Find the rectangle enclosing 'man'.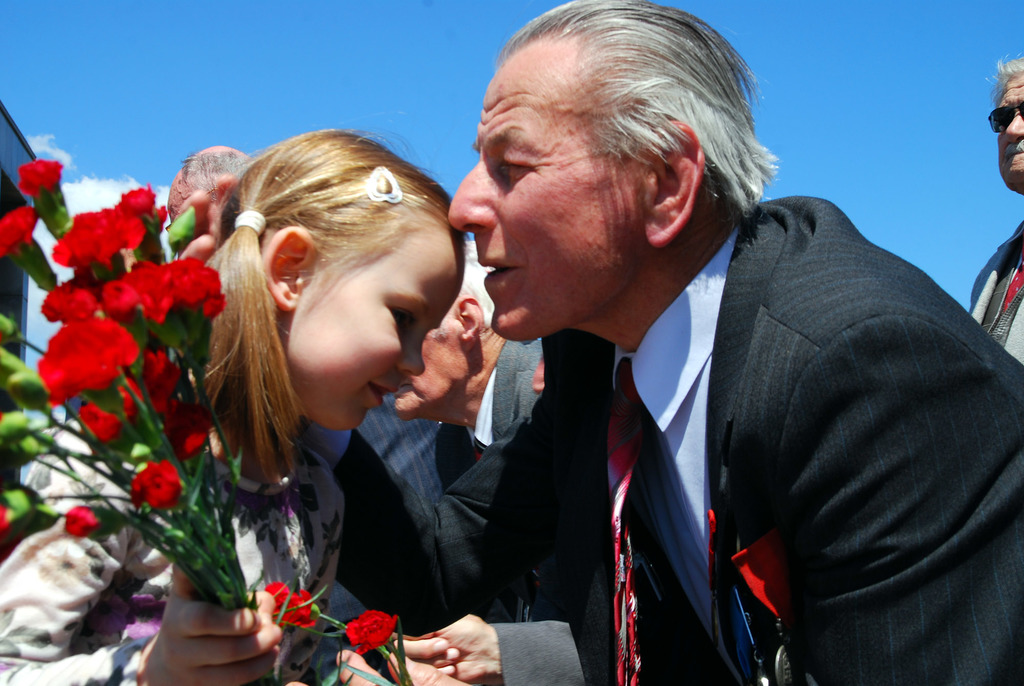
detection(369, 265, 608, 623).
